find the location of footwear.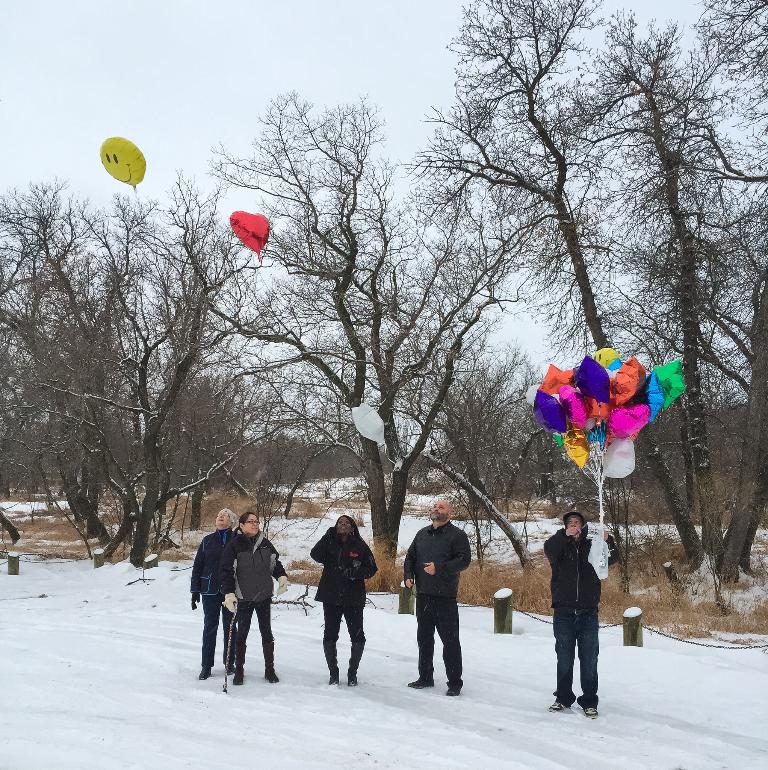
Location: bbox=(406, 676, 435, 690).
